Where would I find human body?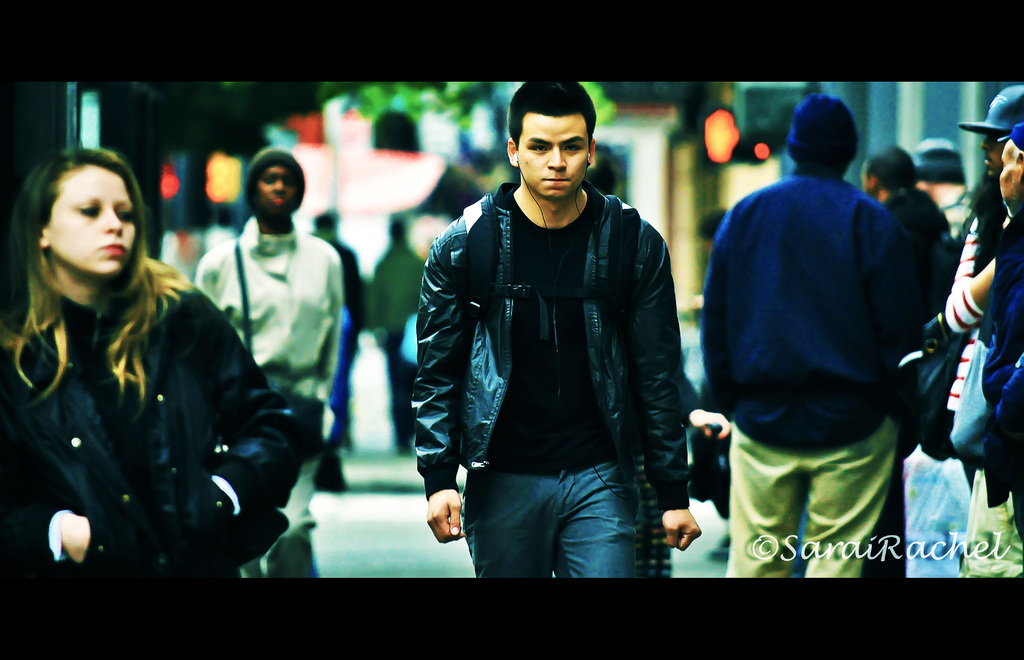
At bbox=(934, 83, 1023, 587).
